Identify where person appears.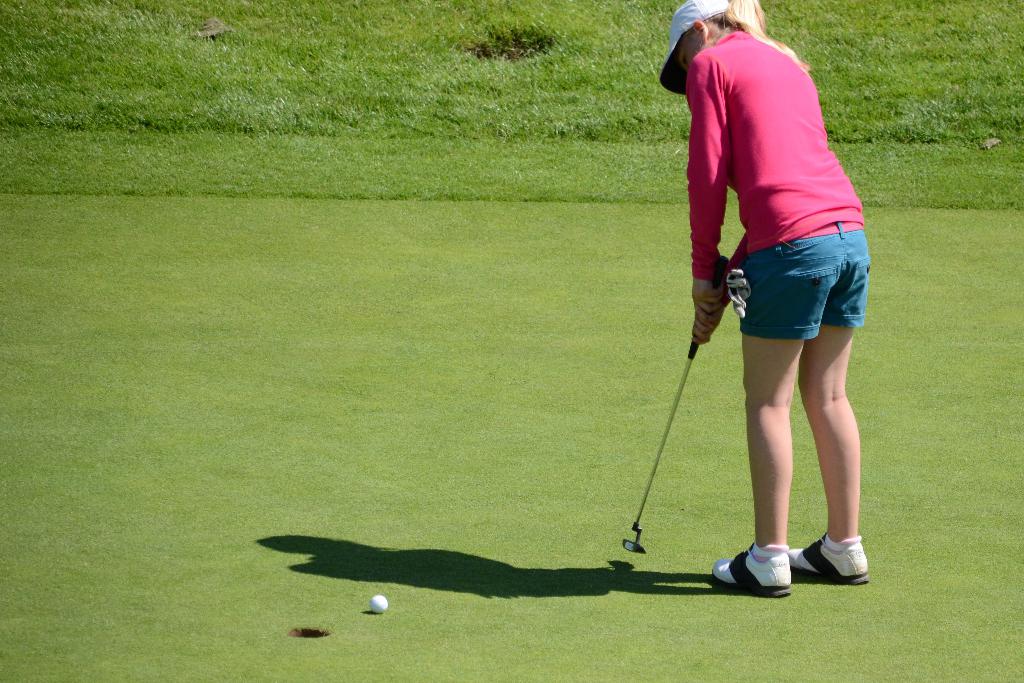
Appears at locate(650, 0, 872, 609).
